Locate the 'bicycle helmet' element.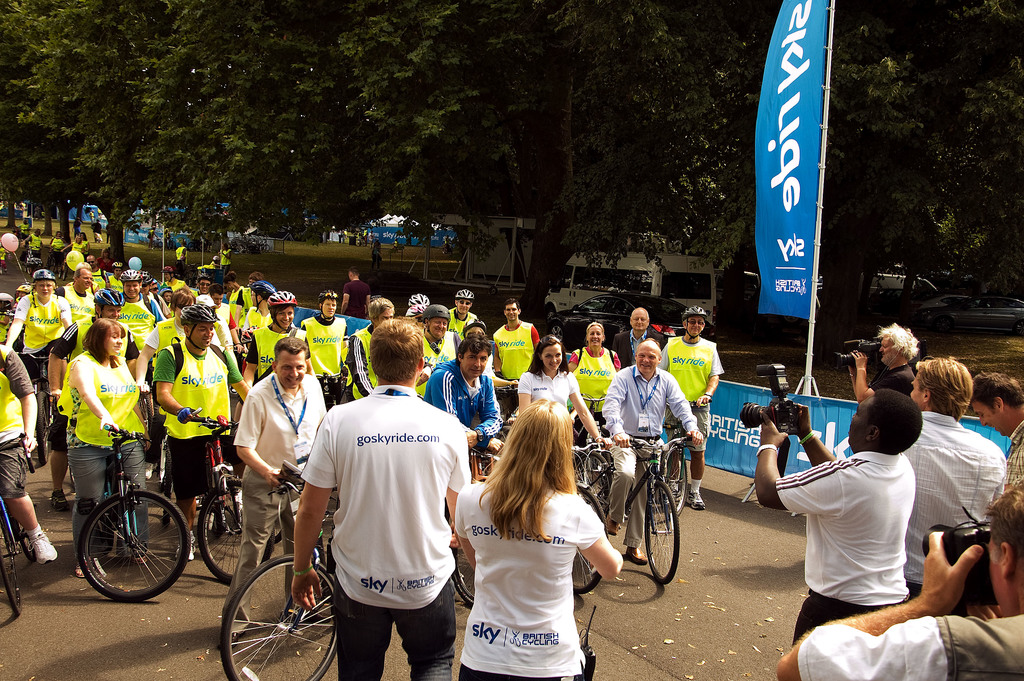
Element bbox: select_region(29, 266, 56, 280).
